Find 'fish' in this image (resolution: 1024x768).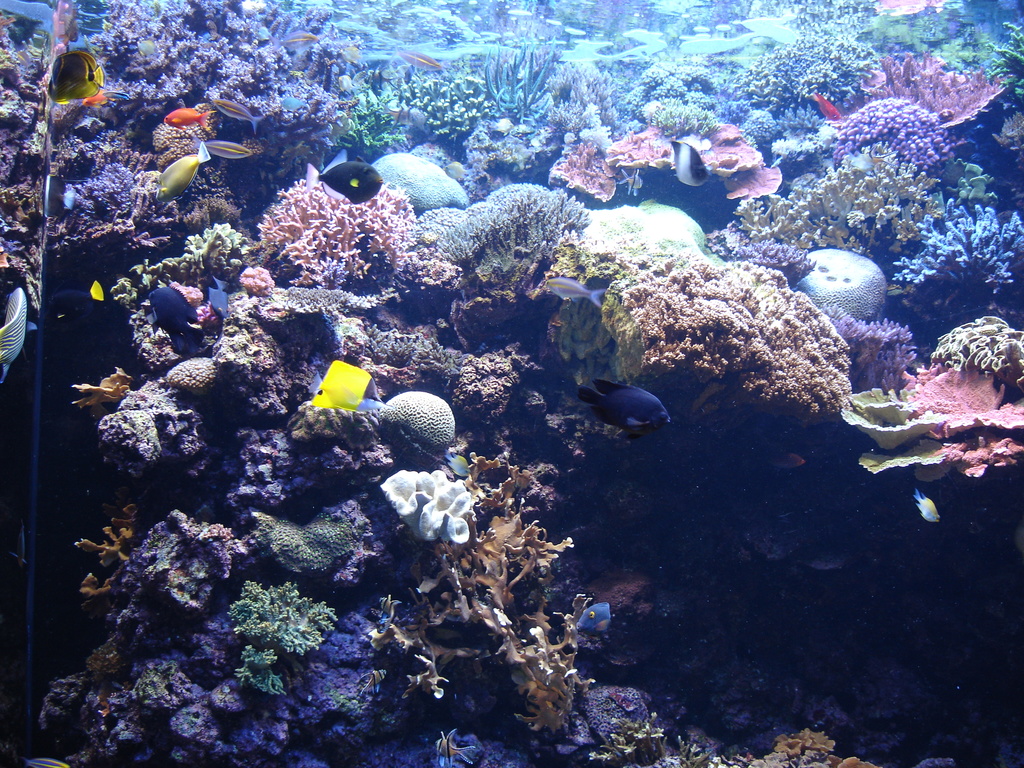
crop(136, 37, 164, 56).
